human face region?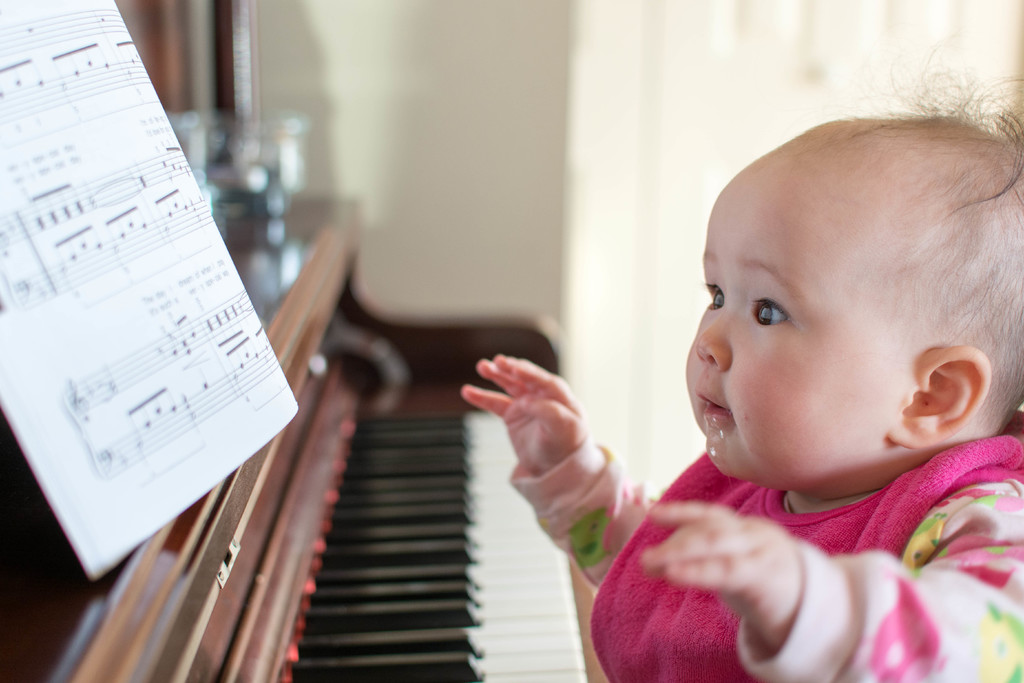
x1=685 y1=207 x2=884 y2=501
